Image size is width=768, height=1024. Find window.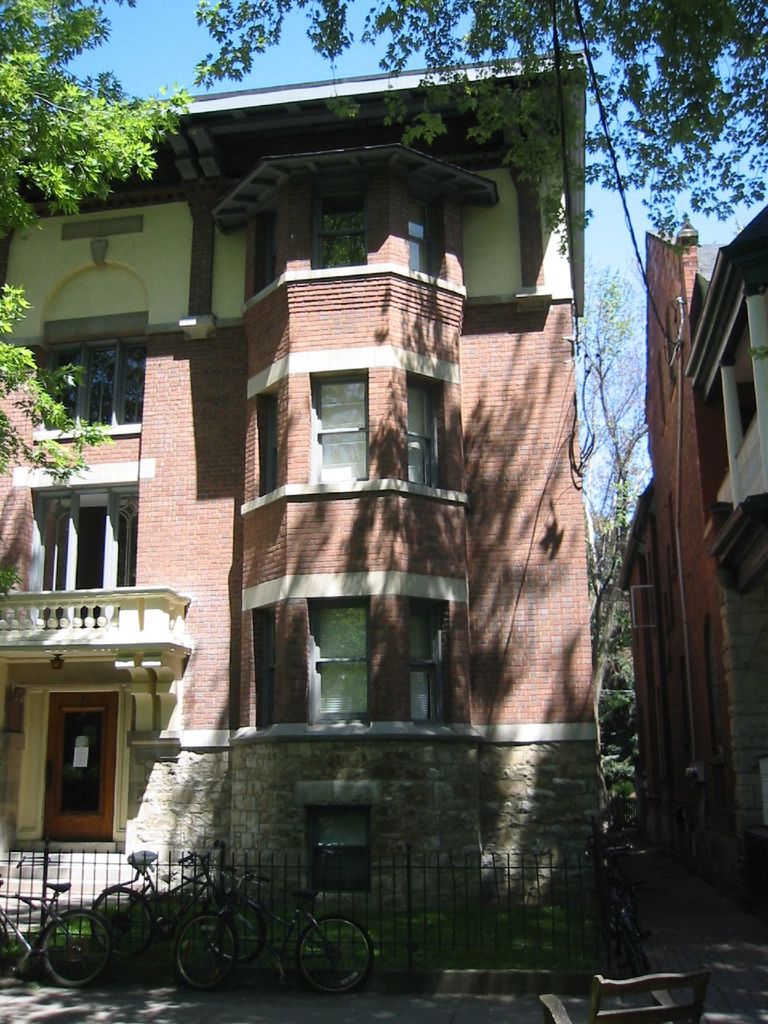
x1=305, y1=181, x2=368, y2=276.
